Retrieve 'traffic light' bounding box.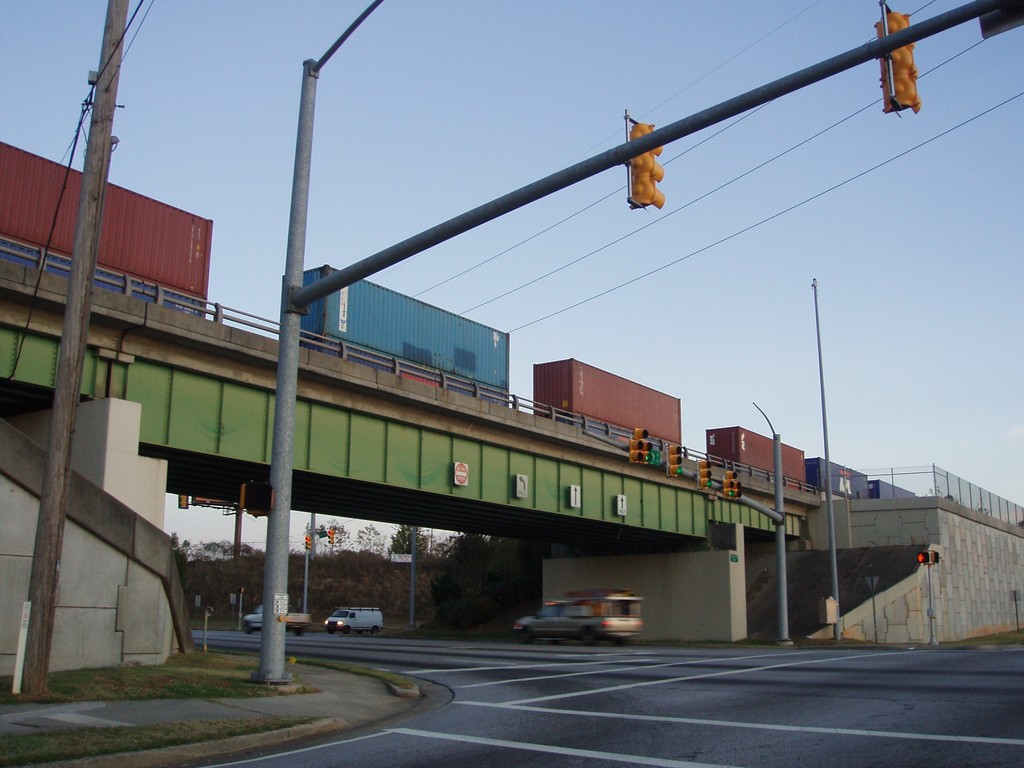
Bounding box: 305:534:311:549.
